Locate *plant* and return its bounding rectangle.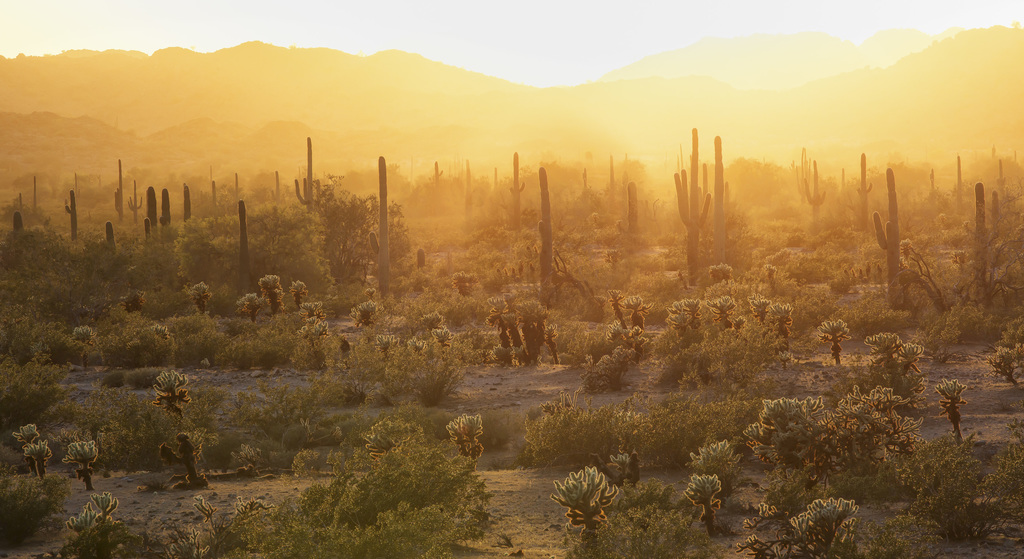
pyautogui.locateOnScreen(576, 345, 636, 389).
